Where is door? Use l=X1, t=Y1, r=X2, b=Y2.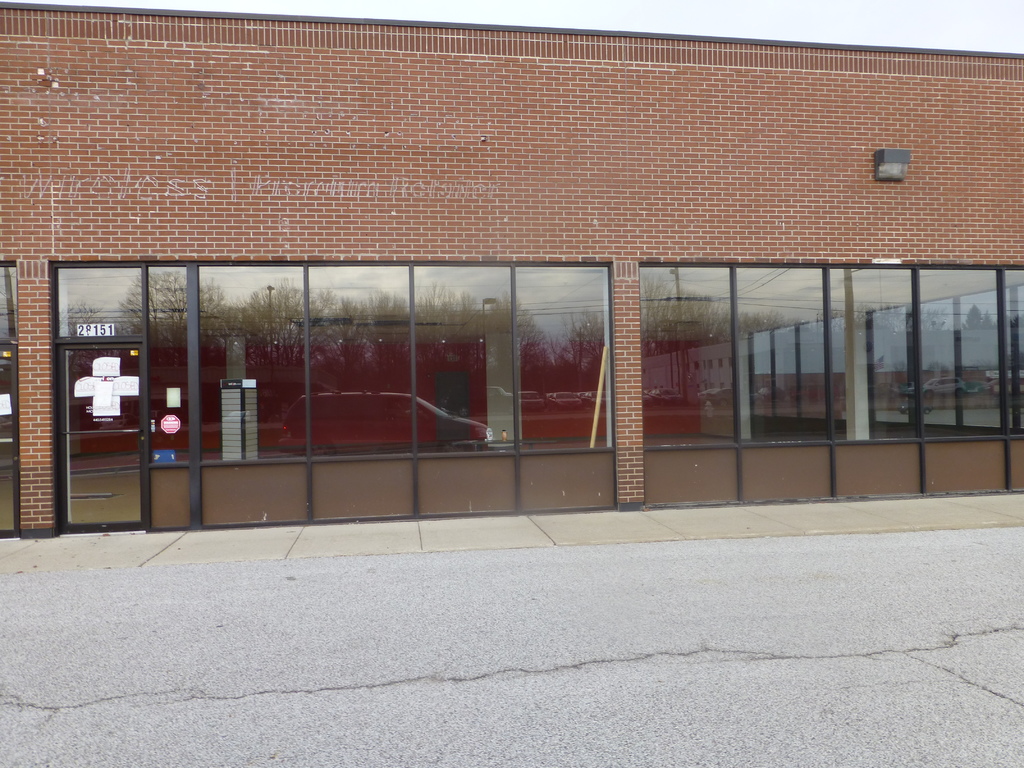
l=60, t=342, r=140, b=533.
